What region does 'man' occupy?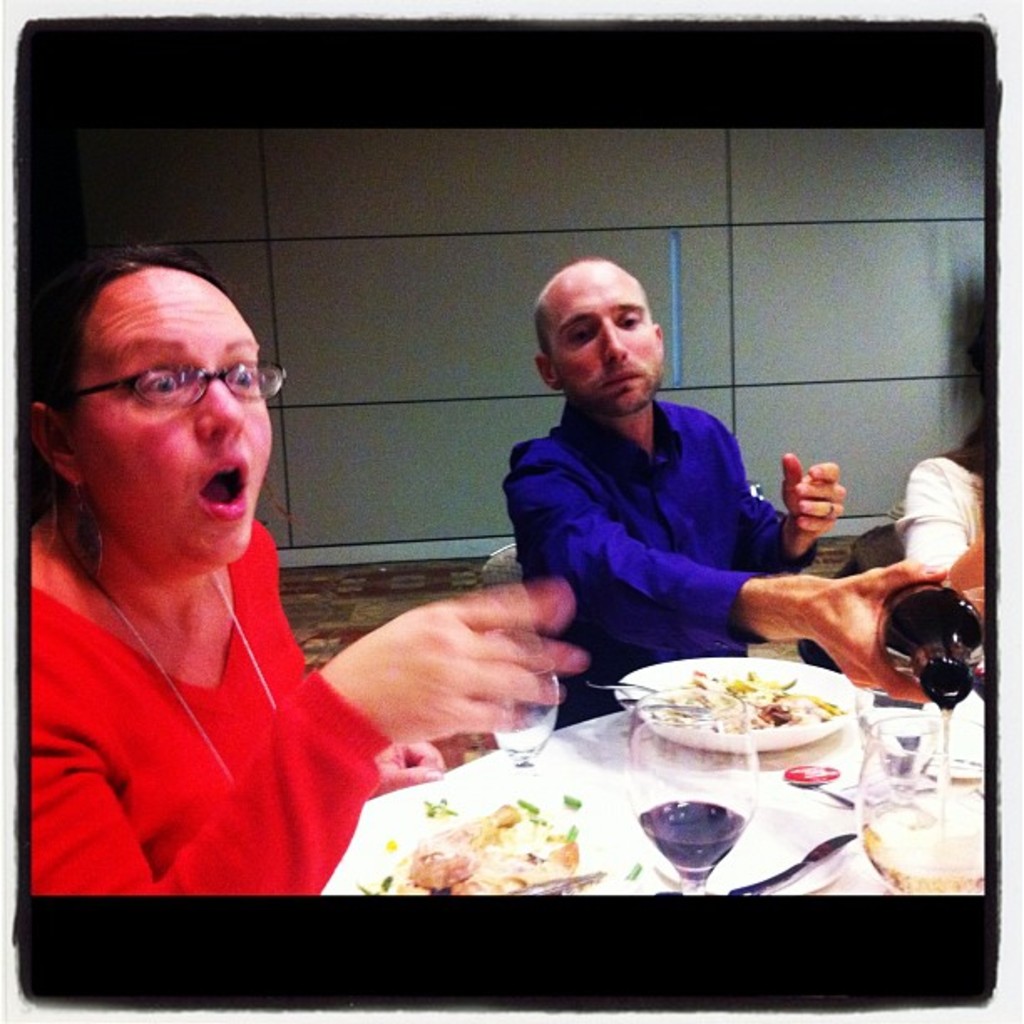
l=467, t=289, r=937, b=713.
